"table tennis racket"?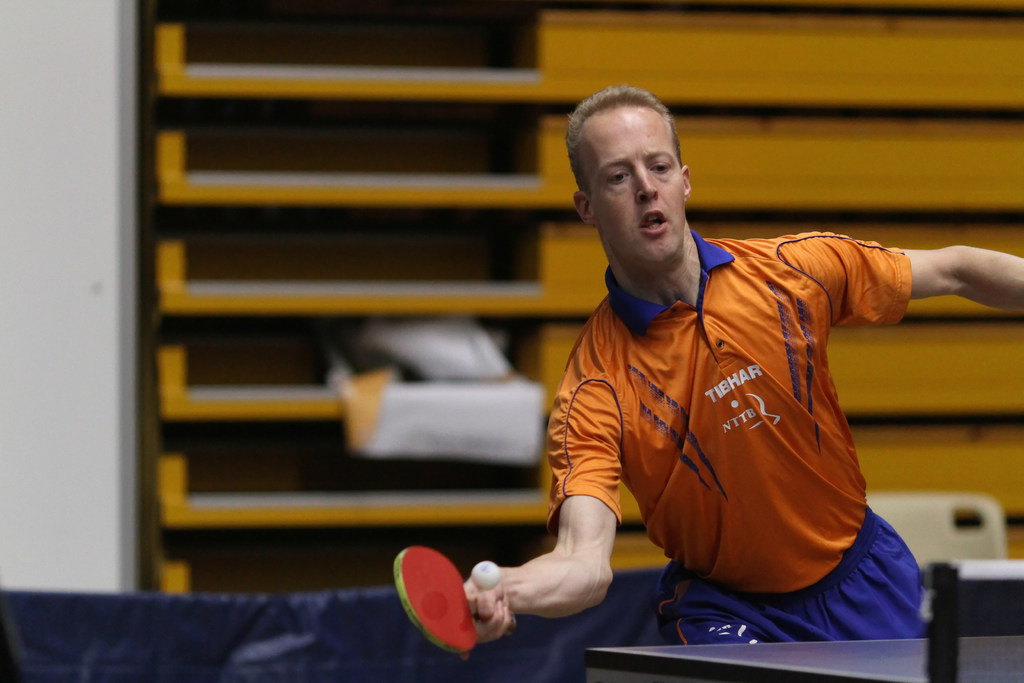
bbox(392, 546, 522, 662)
